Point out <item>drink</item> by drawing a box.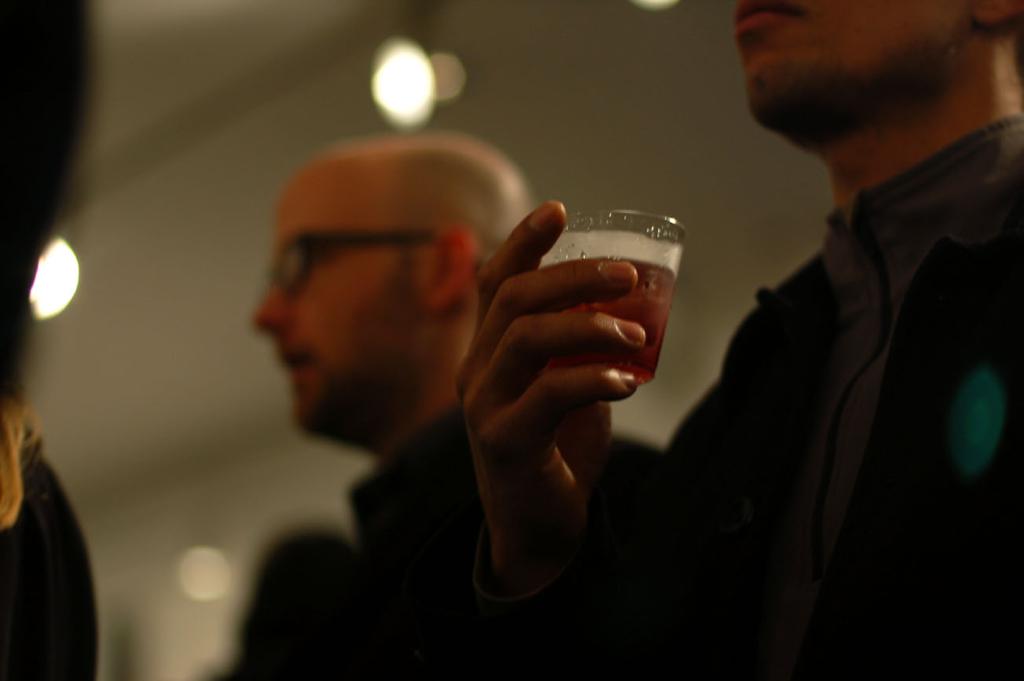
[538,254,679,382].
